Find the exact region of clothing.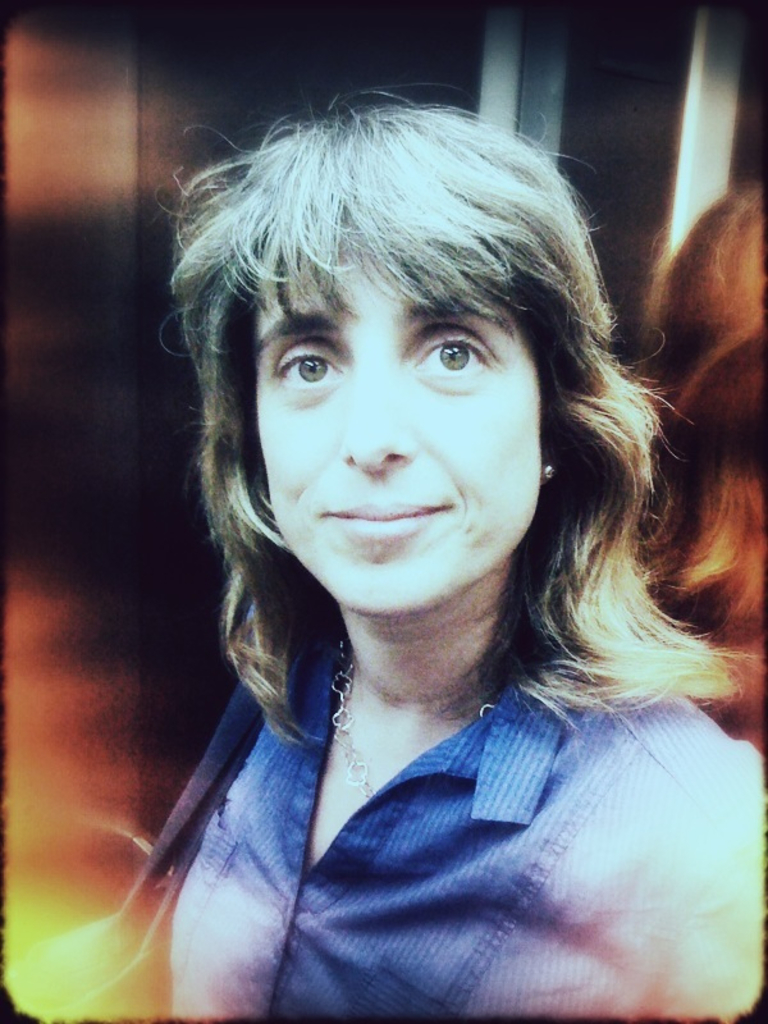
Exact region: [169, 588, 755, 1015].
